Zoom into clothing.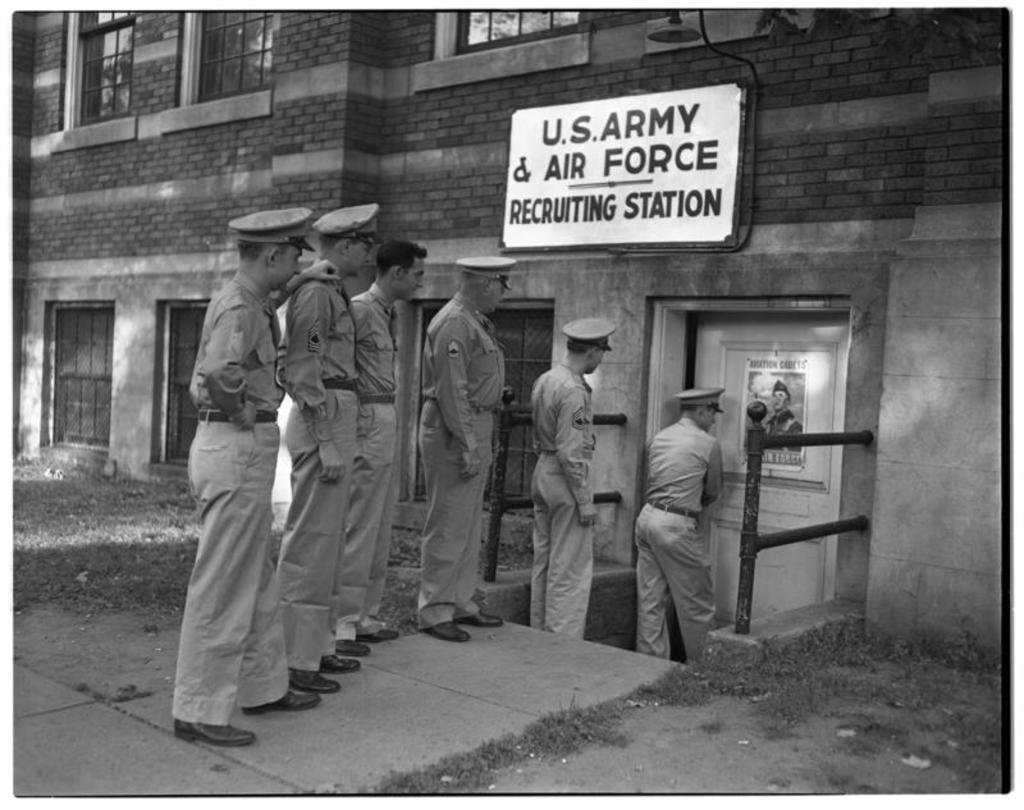
Zoom target: BBox(422, 285, 498, 614).
